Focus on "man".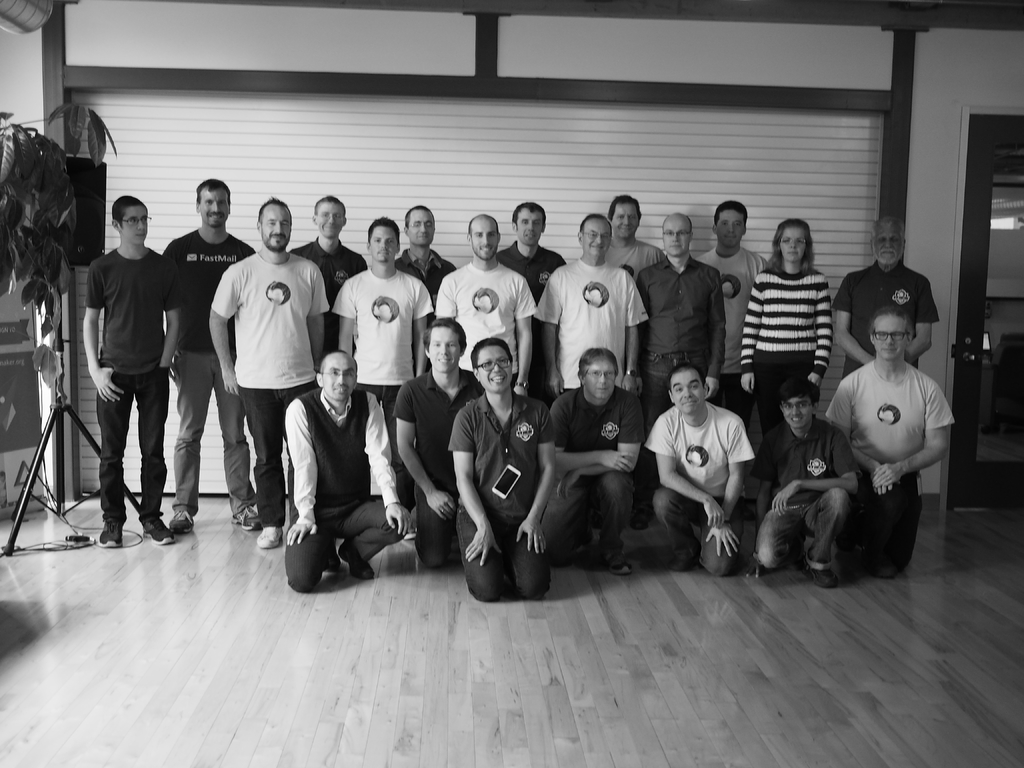
Focused at 825 299 961 579.
